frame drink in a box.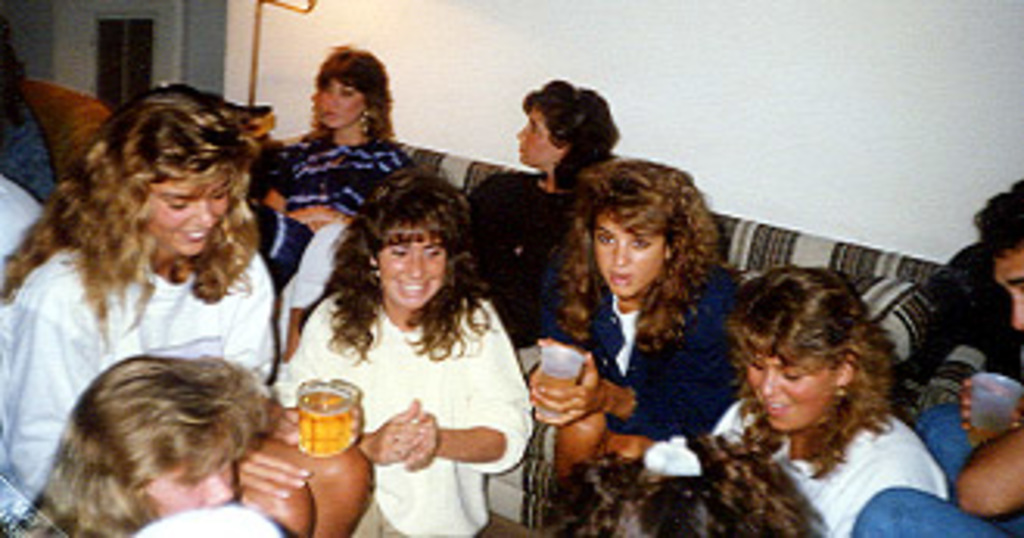
959:401:1008:451.
